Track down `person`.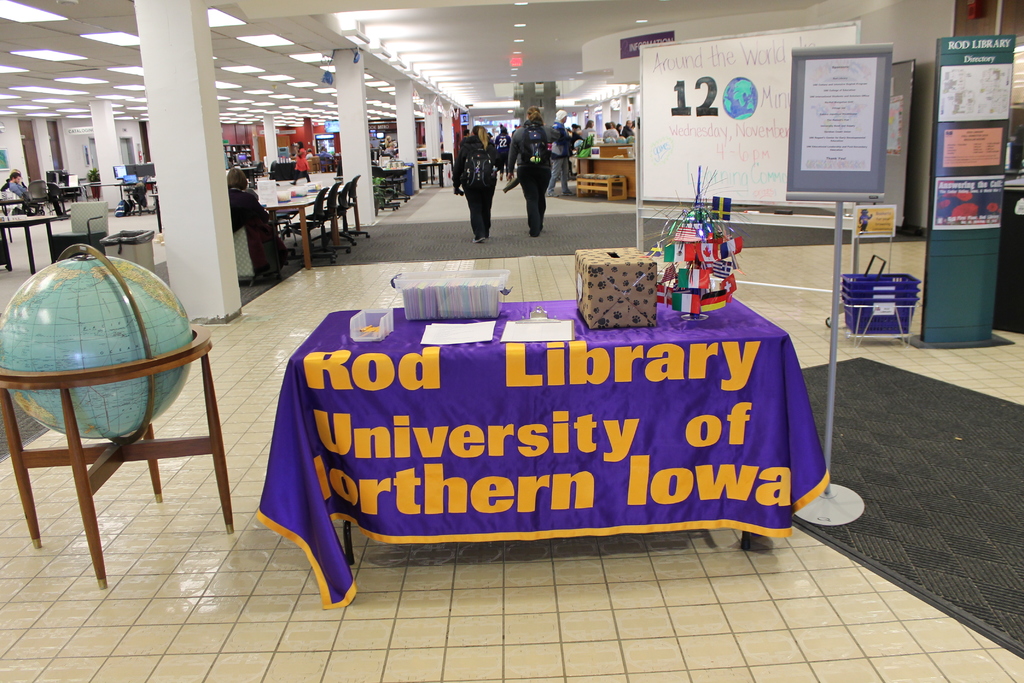
Tracked to [x1=616, y1=120, x2=622, y2=137].
